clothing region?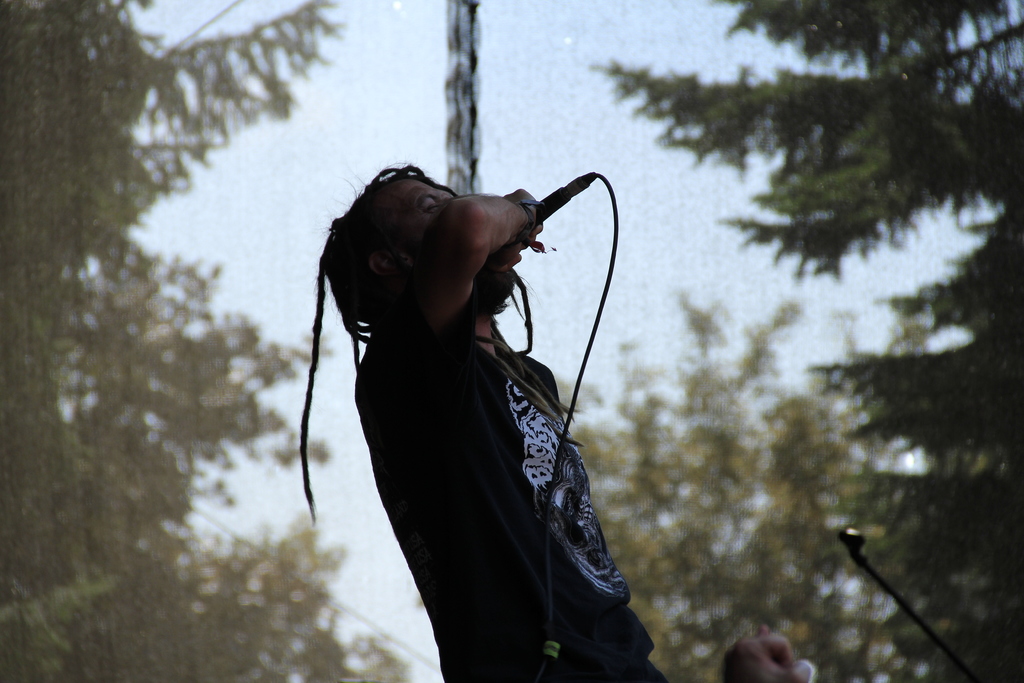
left=354, top=290, right=657, bottom=682
